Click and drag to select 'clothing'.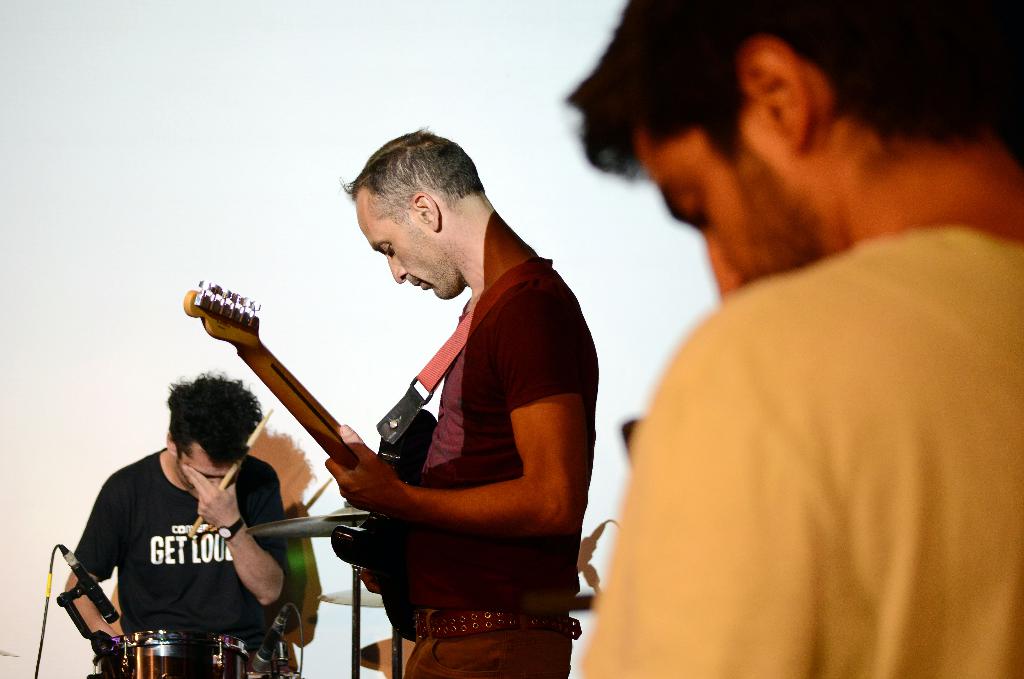
Selection: [77, 445, 298, 678].
